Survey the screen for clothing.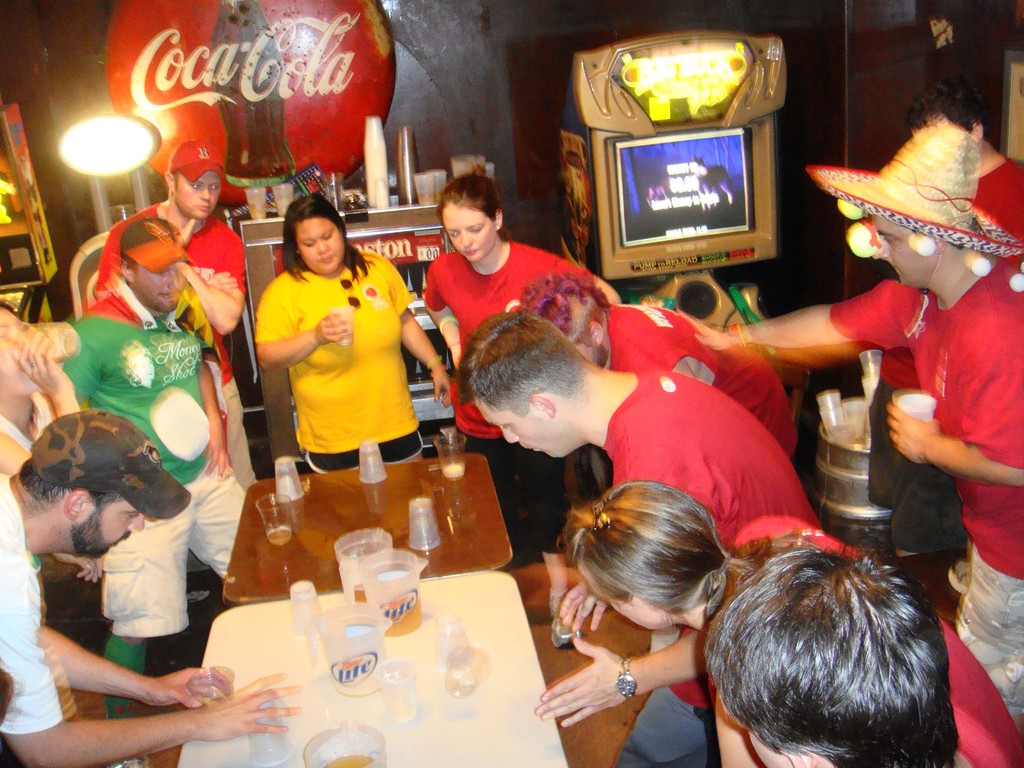
Survey found: (left=738, top=511, right=1017, bottom=767).
